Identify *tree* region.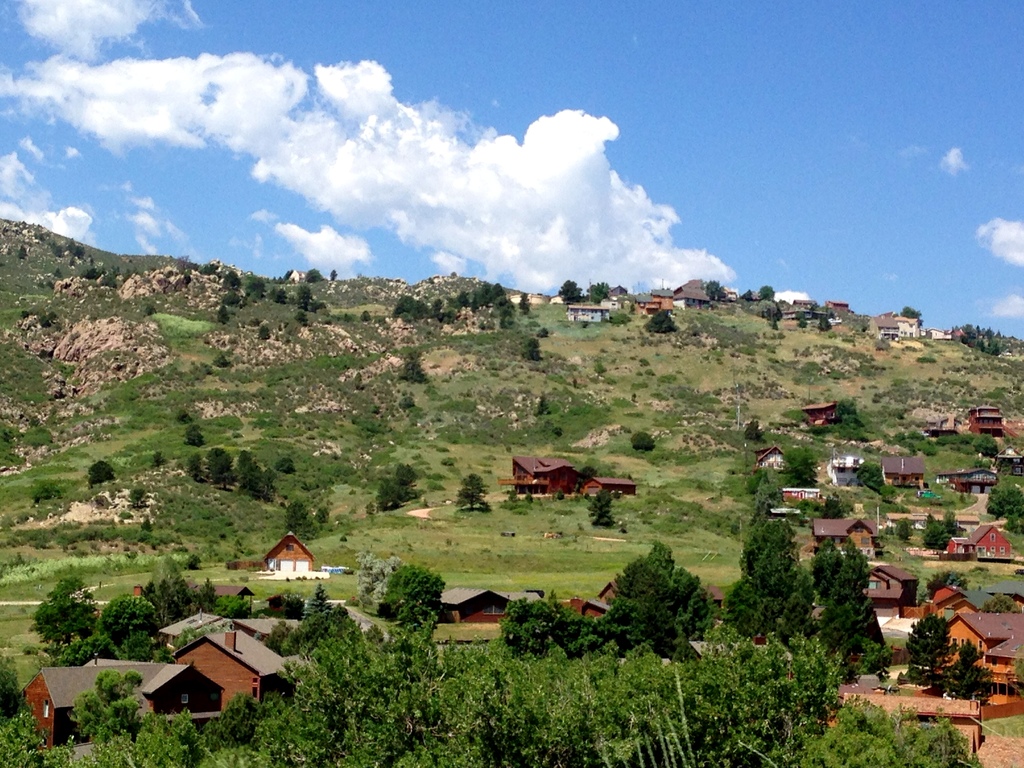
Region: 702:275:733:301.
